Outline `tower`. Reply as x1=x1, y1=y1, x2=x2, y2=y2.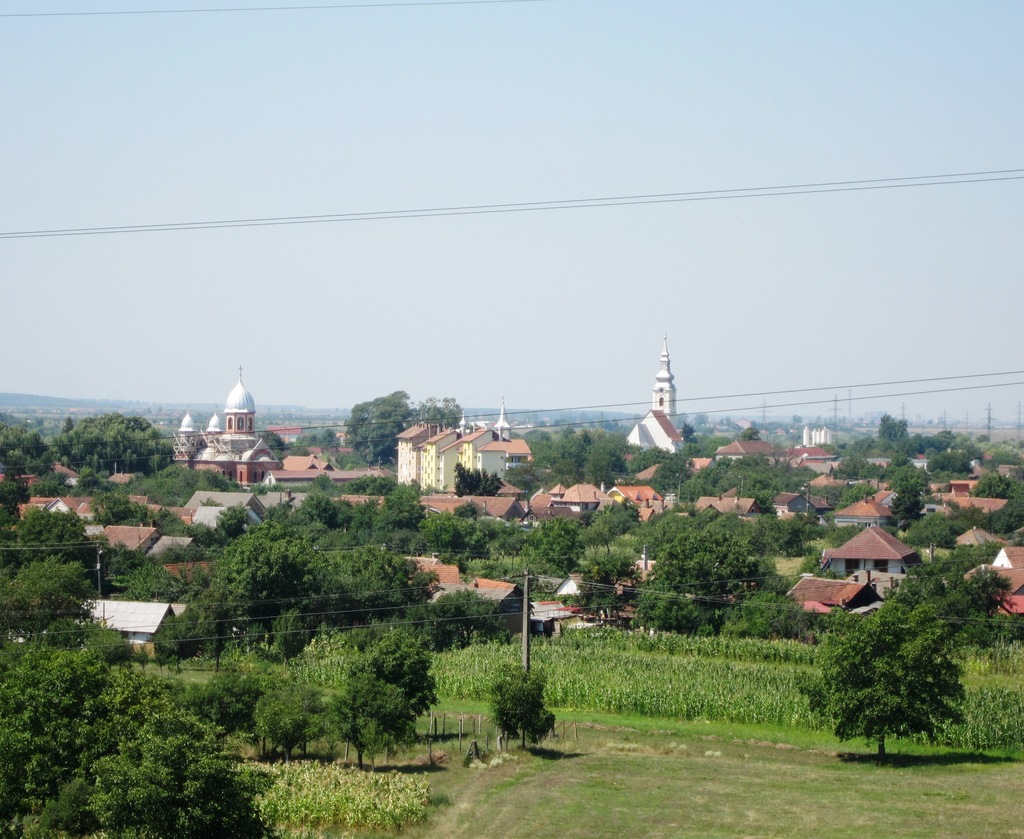
x1=826, y1=391, x2=838, y2=426.
